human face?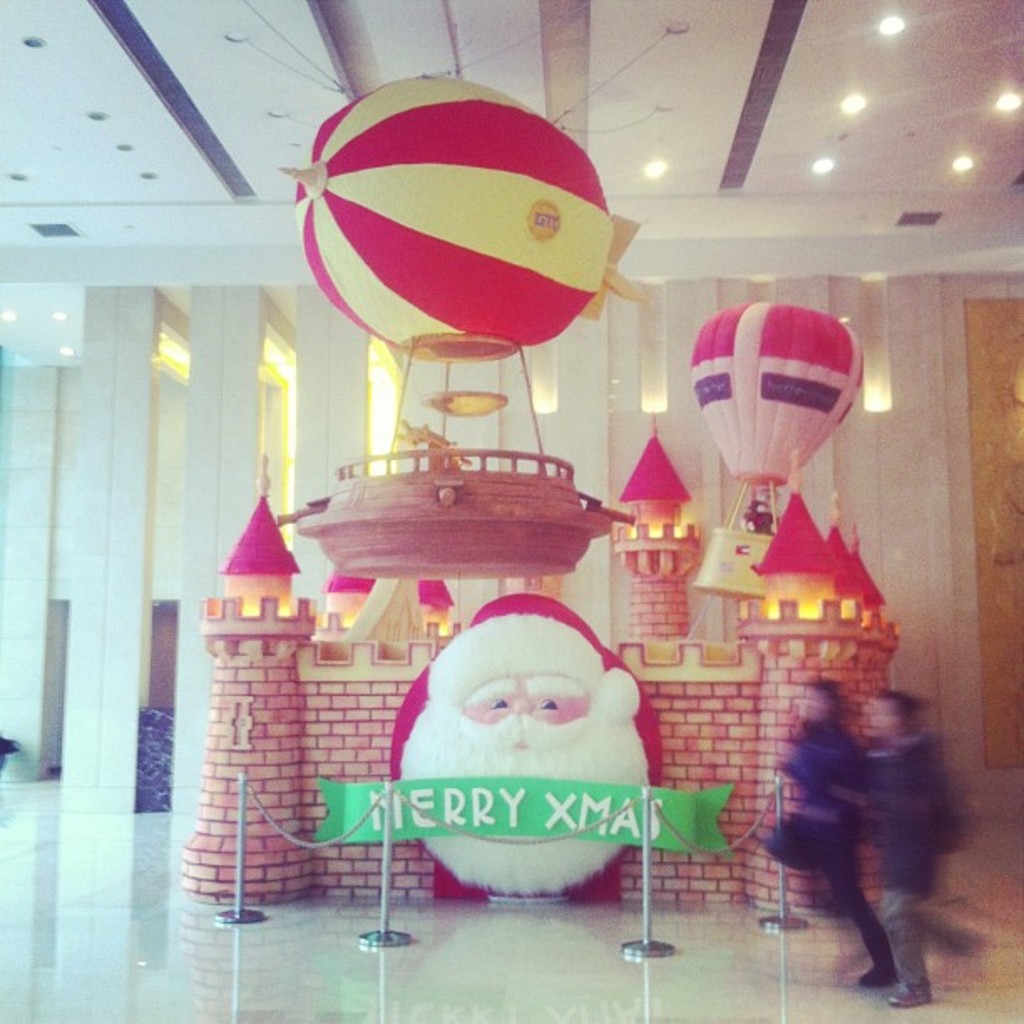
(793, 686, 822, 711)
